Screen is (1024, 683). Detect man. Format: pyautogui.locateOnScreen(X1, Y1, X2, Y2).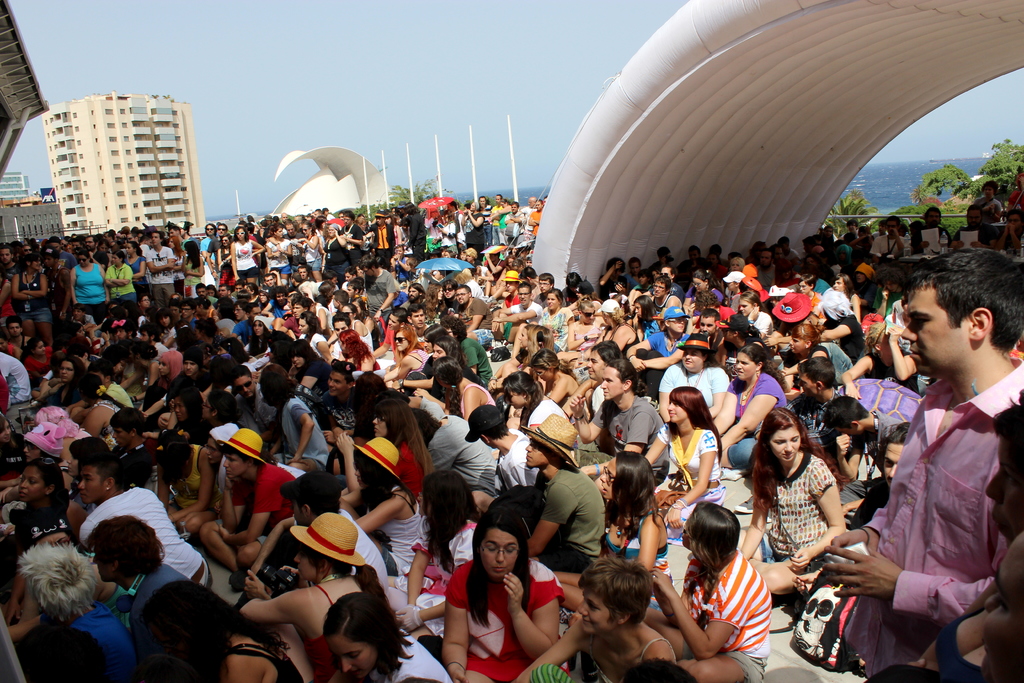
pyautogui.locateOnScreen(755, 248, 774, 290).
